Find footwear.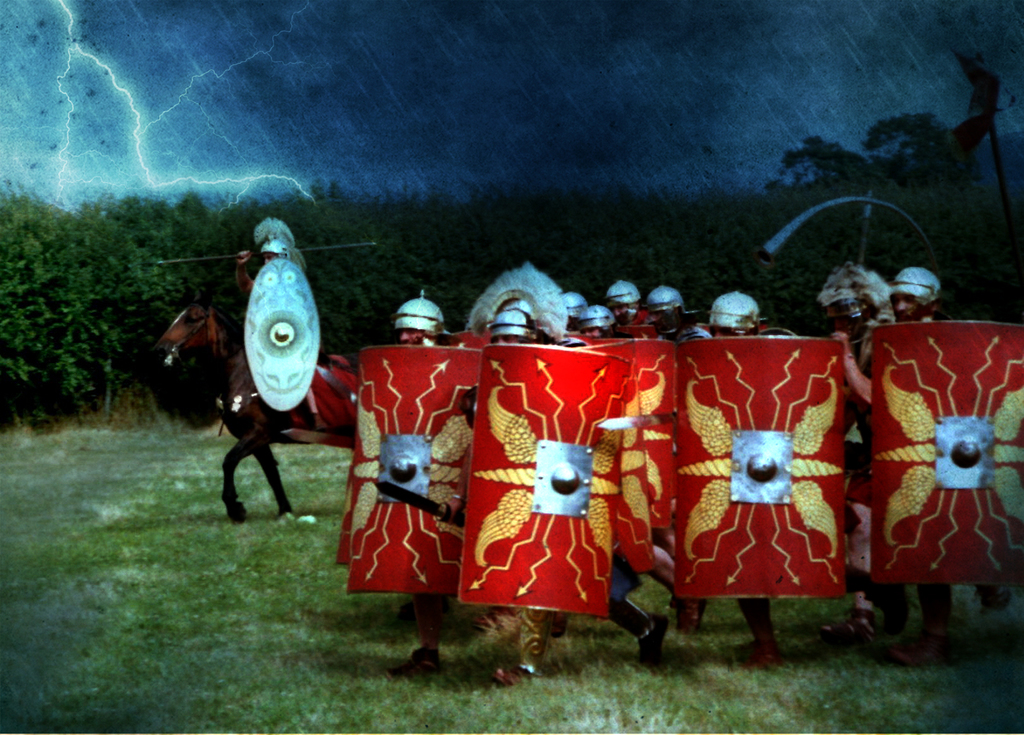
{"left": 818, "top": 606, "right": 877, "bottom": 643}.
